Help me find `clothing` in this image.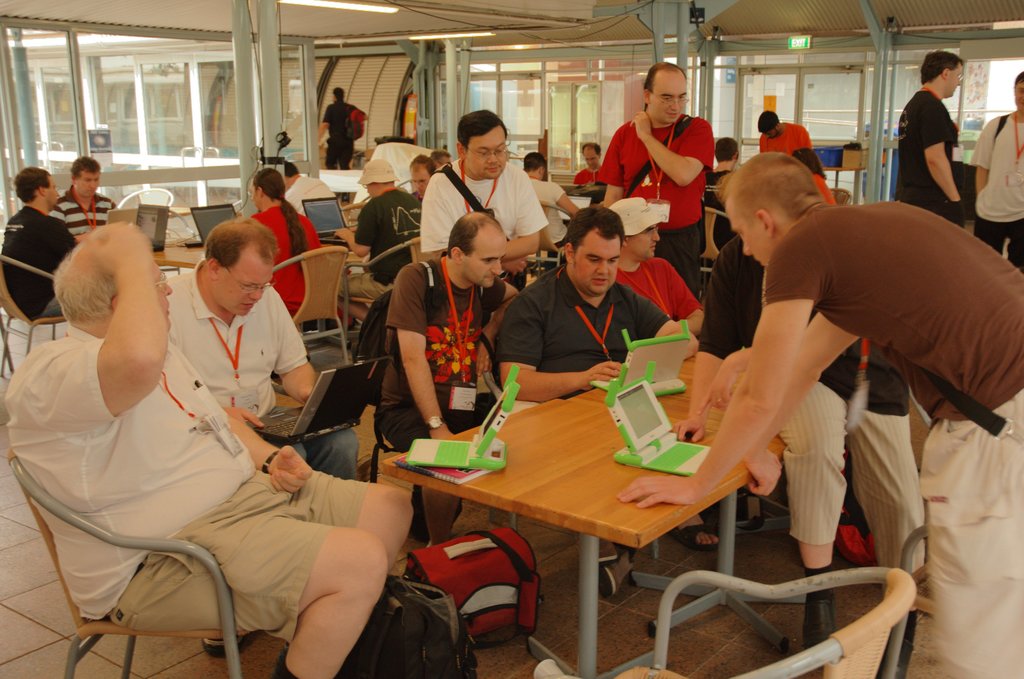
Found it: <box>168,258,355,480</box>.
